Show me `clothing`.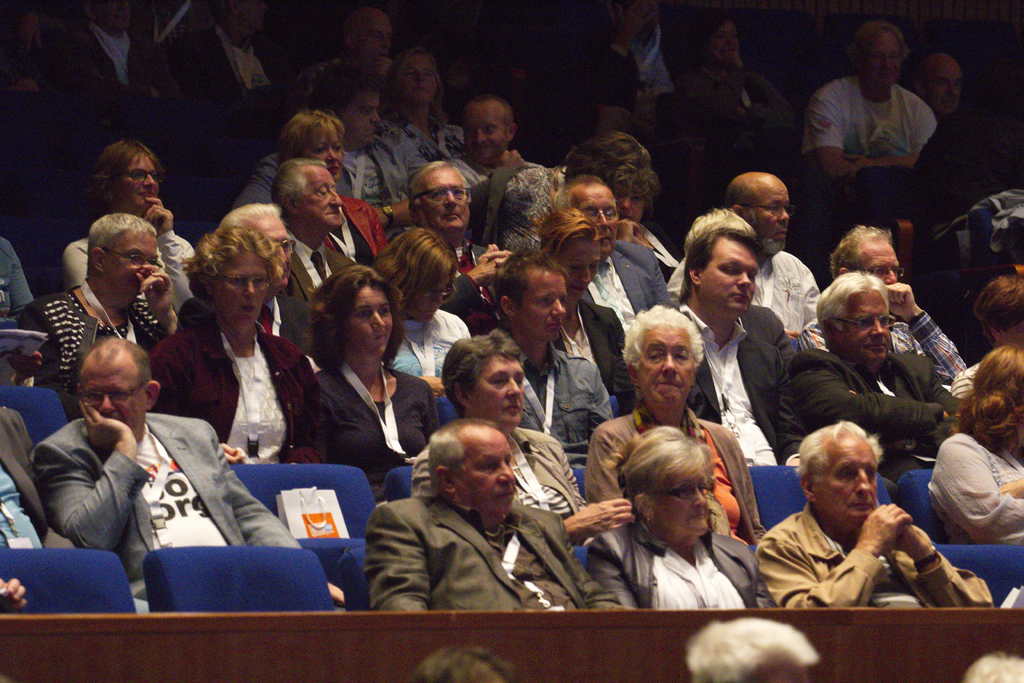
`clothing` is here: (507, 333, 621, 493).
